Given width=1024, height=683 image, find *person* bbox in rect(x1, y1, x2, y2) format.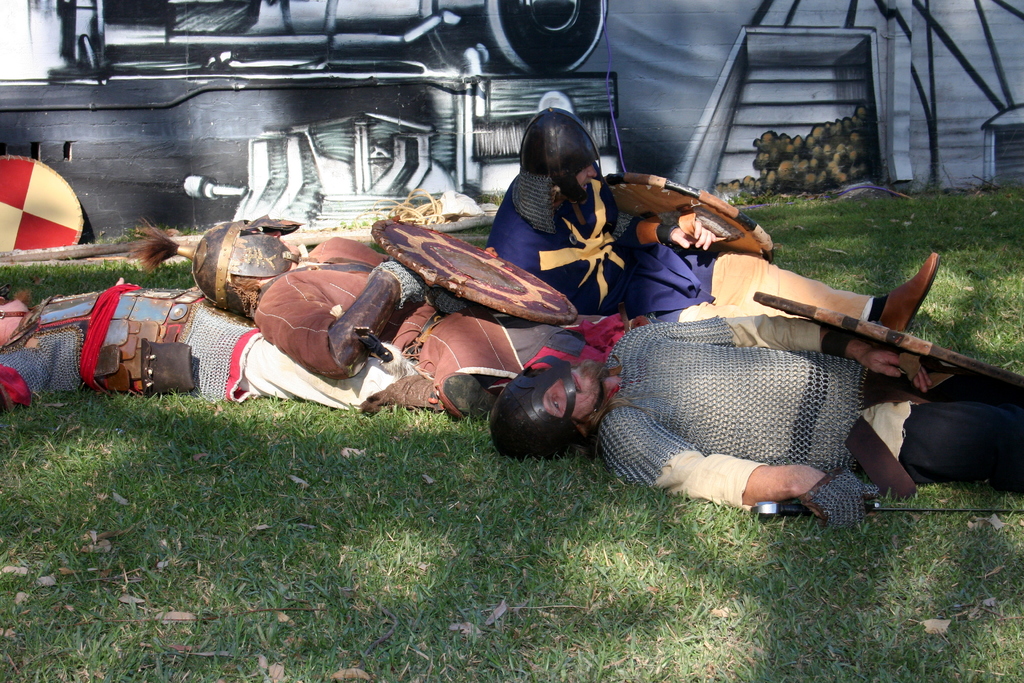
rect(0, 286, 440, 404).
